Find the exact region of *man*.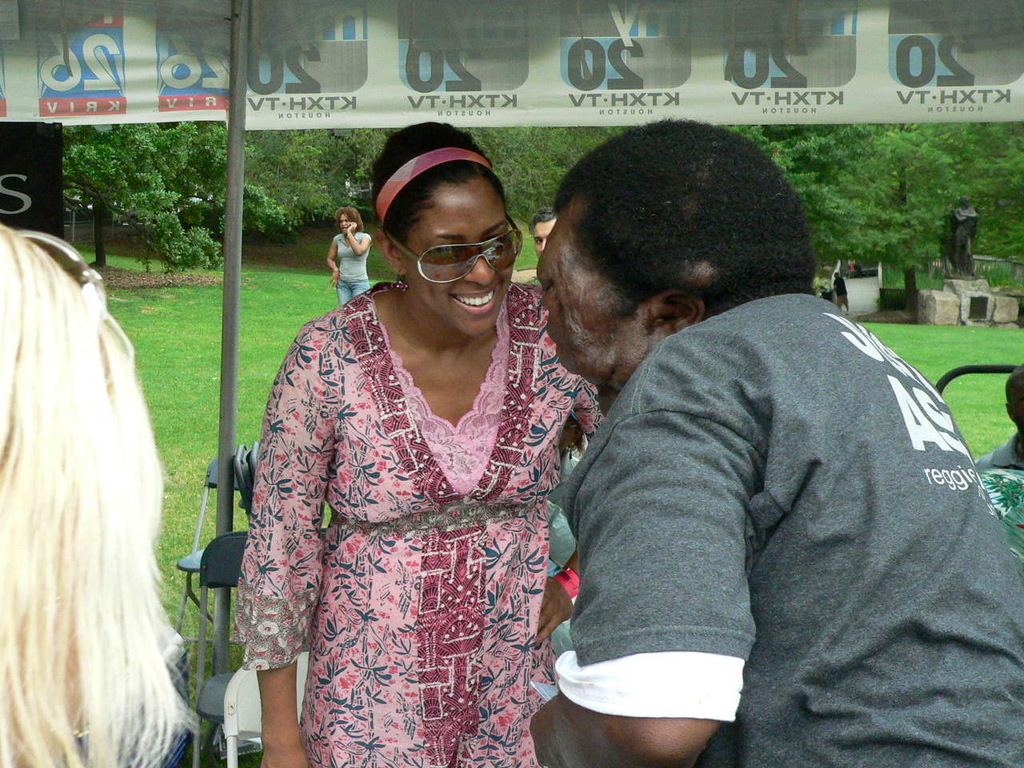
Exact region: 510,145,1000,745.
